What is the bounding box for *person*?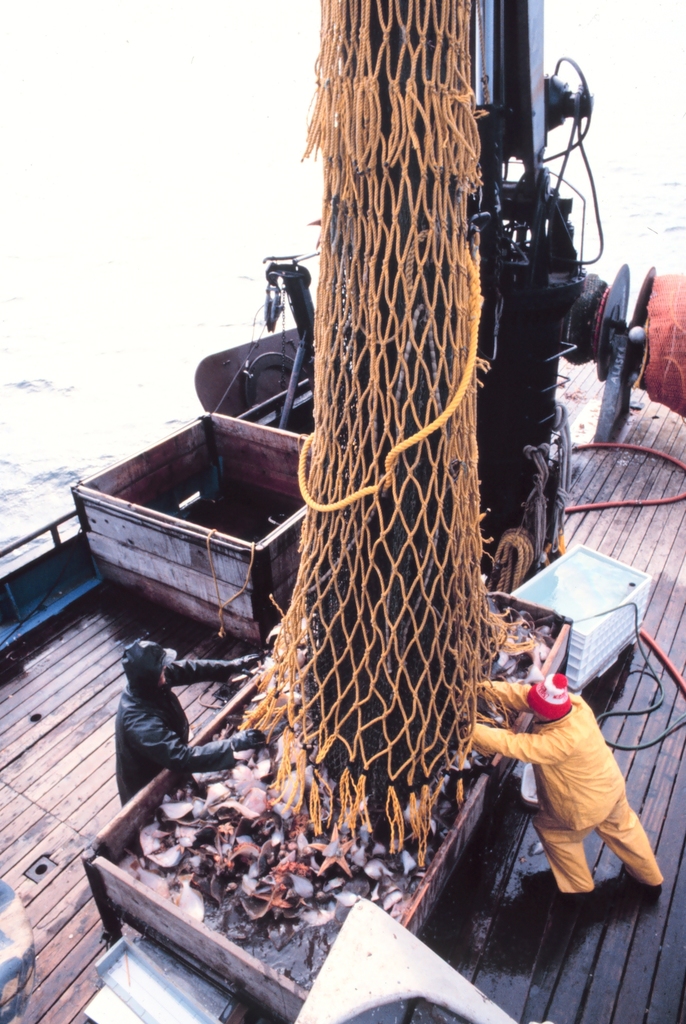
rect(115, 641, 286, 808).
